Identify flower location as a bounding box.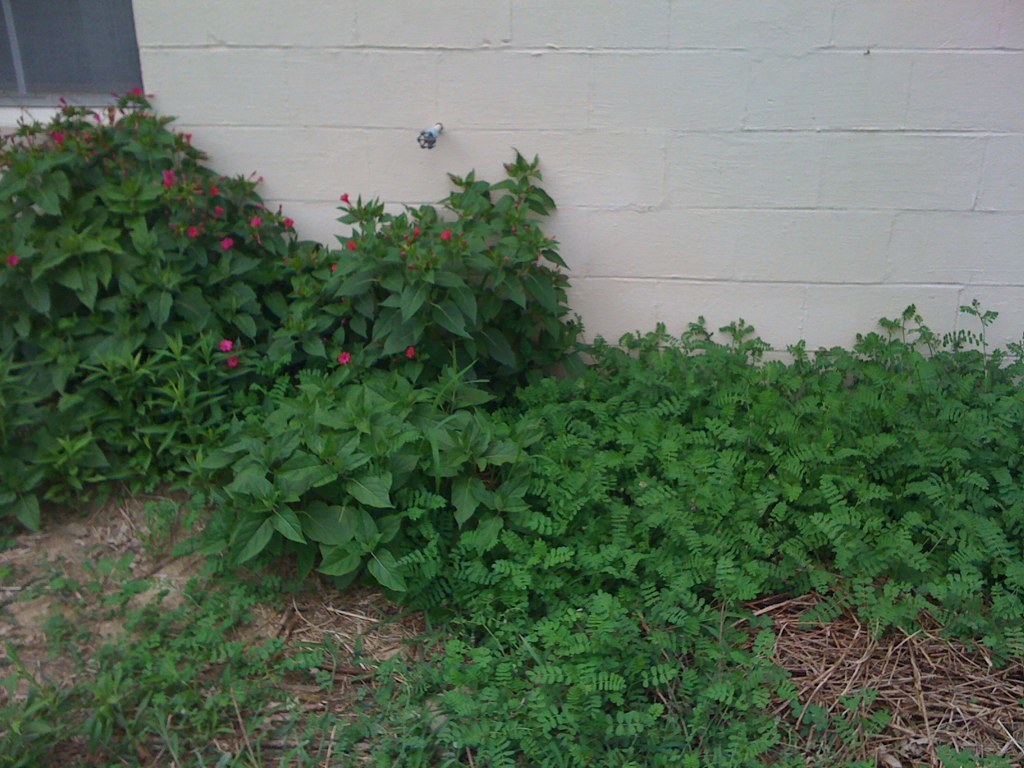
(220,235,236,251).
